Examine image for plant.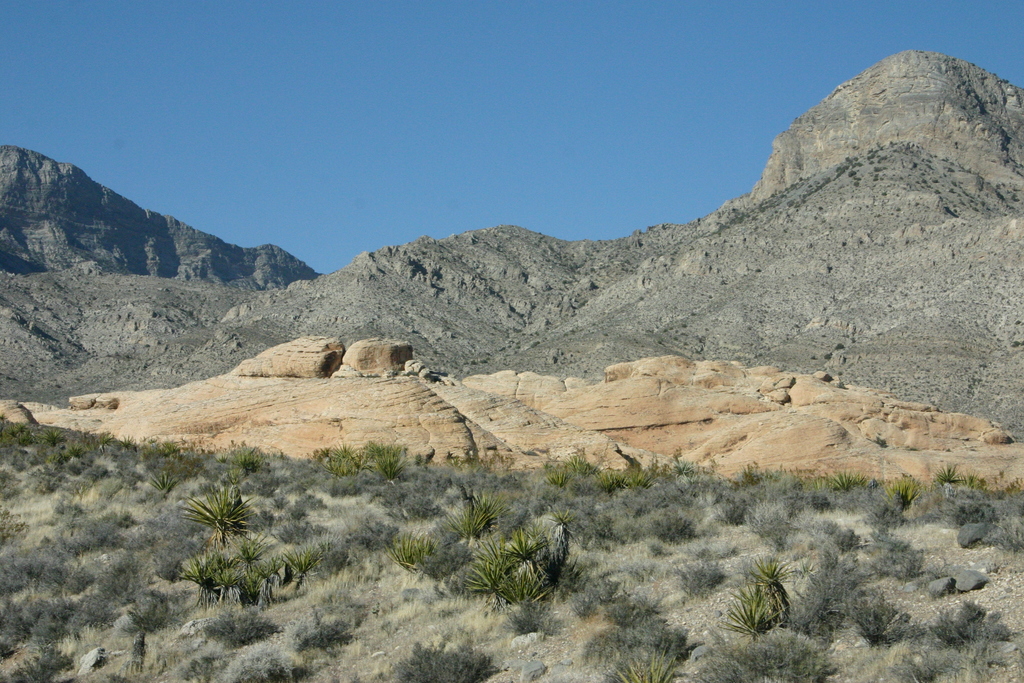
Examination result: select_region(598, 509, 627, 545).
